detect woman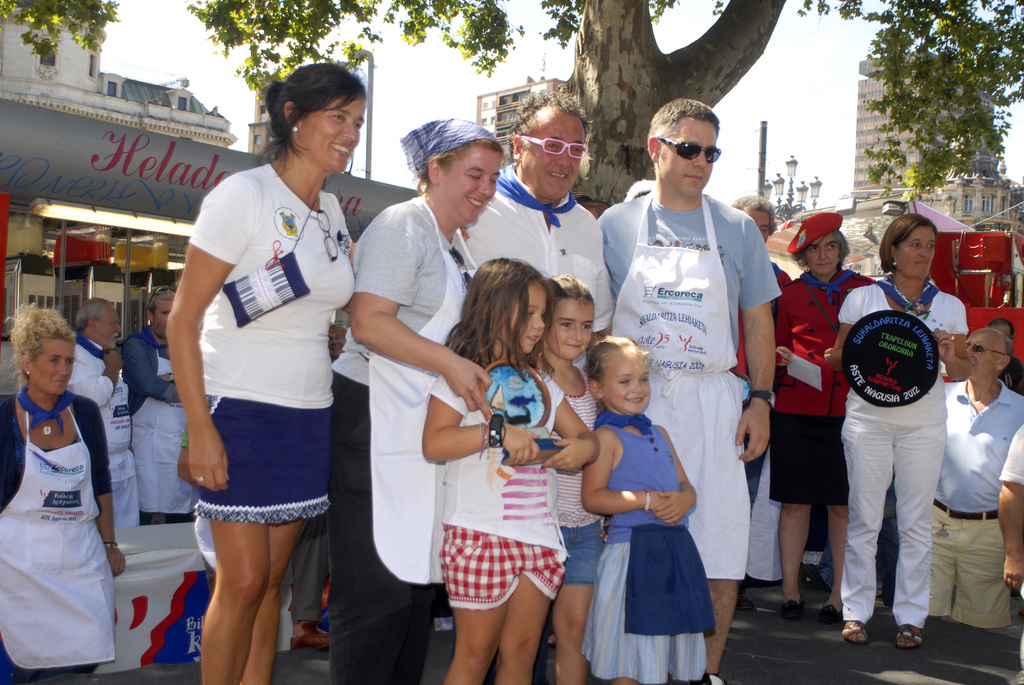
select_region(826, 214, 971, 650)
